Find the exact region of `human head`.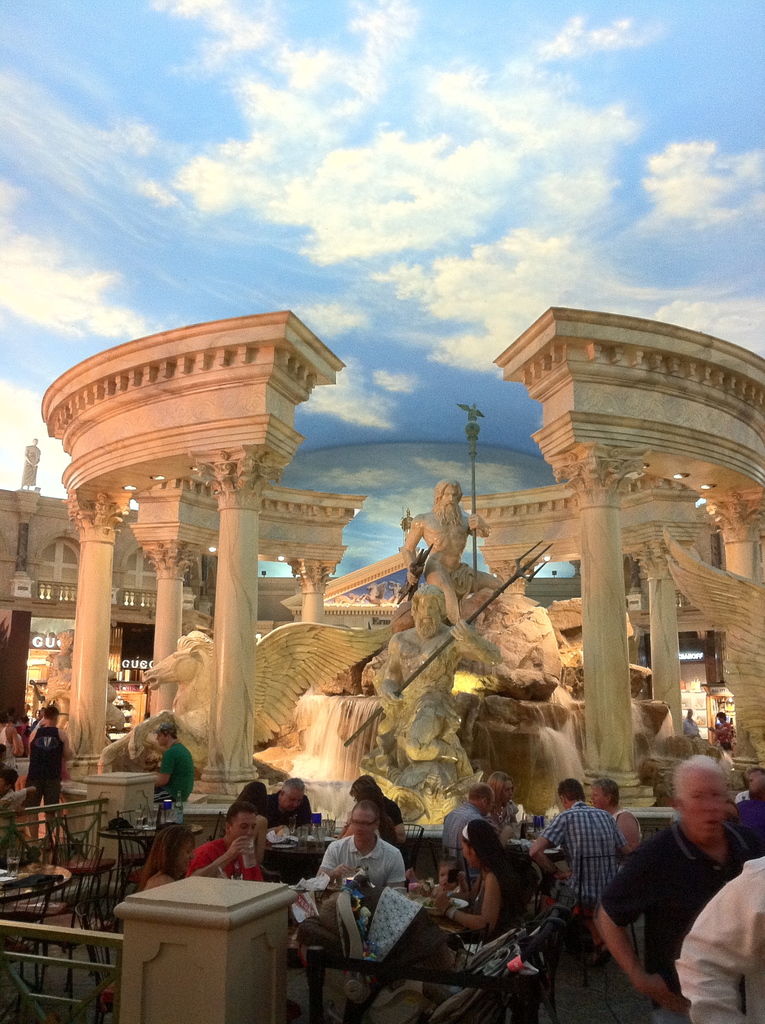
Exact region: left=669, top=748, right=748, bottom=853.
